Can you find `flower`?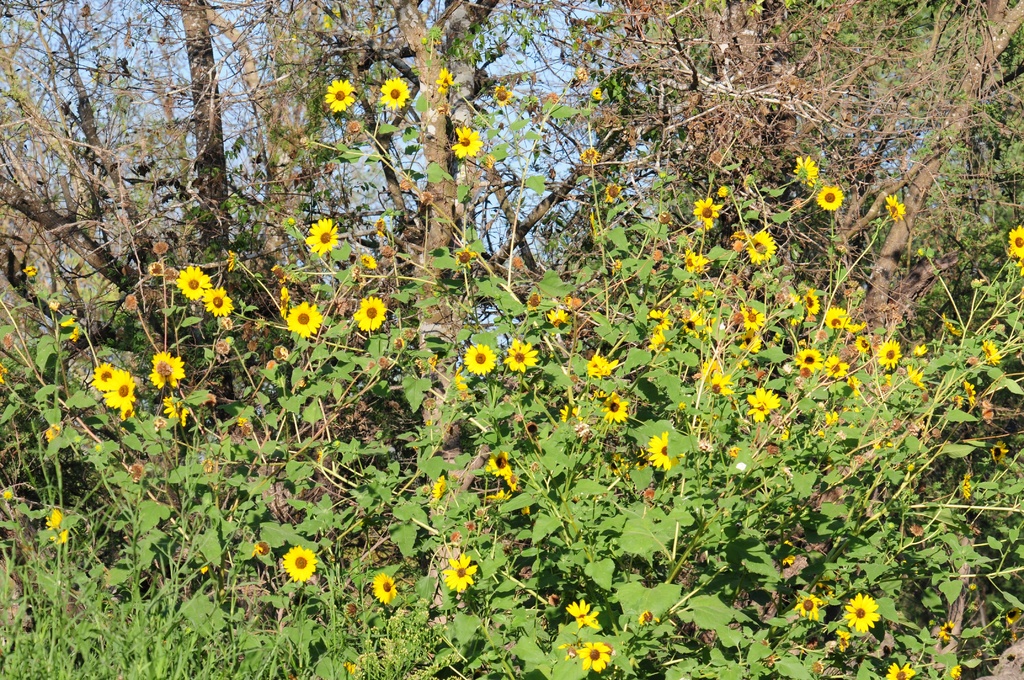
Yes, bounding box: <bbox>584, 352, 623, 387</bbox>.
